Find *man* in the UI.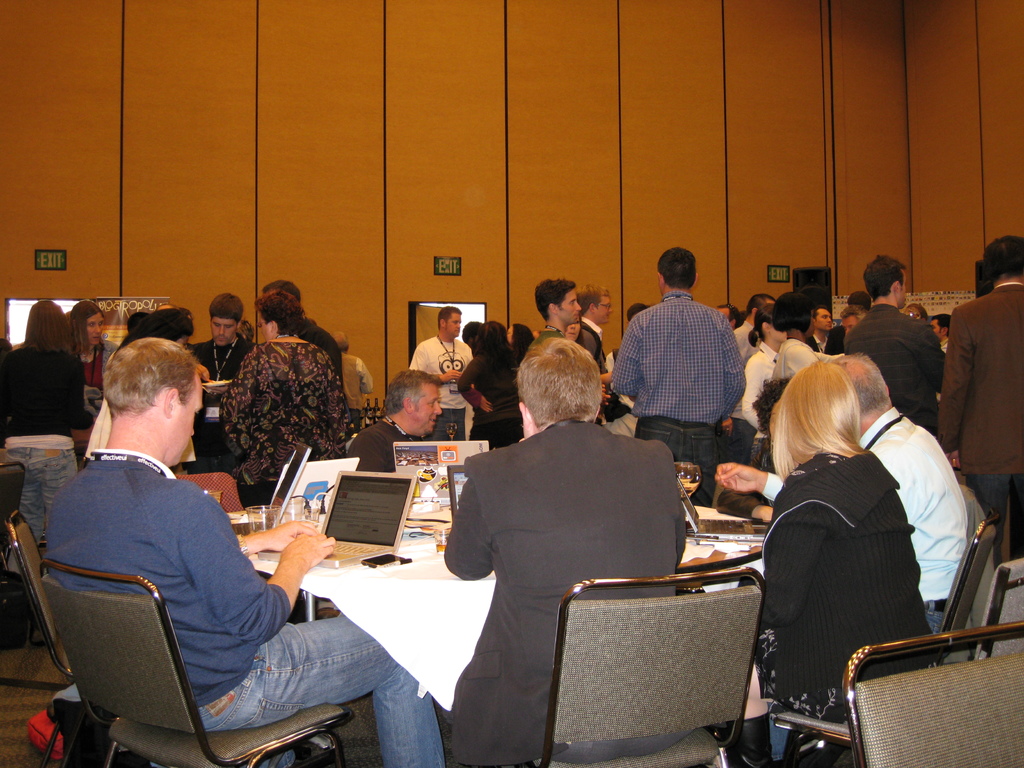
UI element at 812, 305, 835, 356.
